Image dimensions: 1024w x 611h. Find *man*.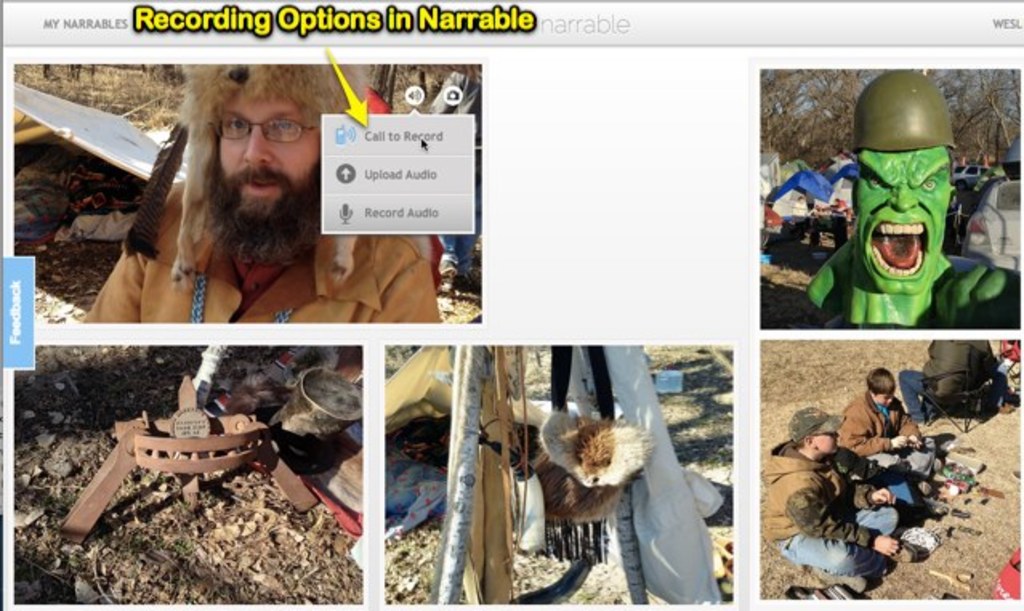
(761, 404, 920, 592).
